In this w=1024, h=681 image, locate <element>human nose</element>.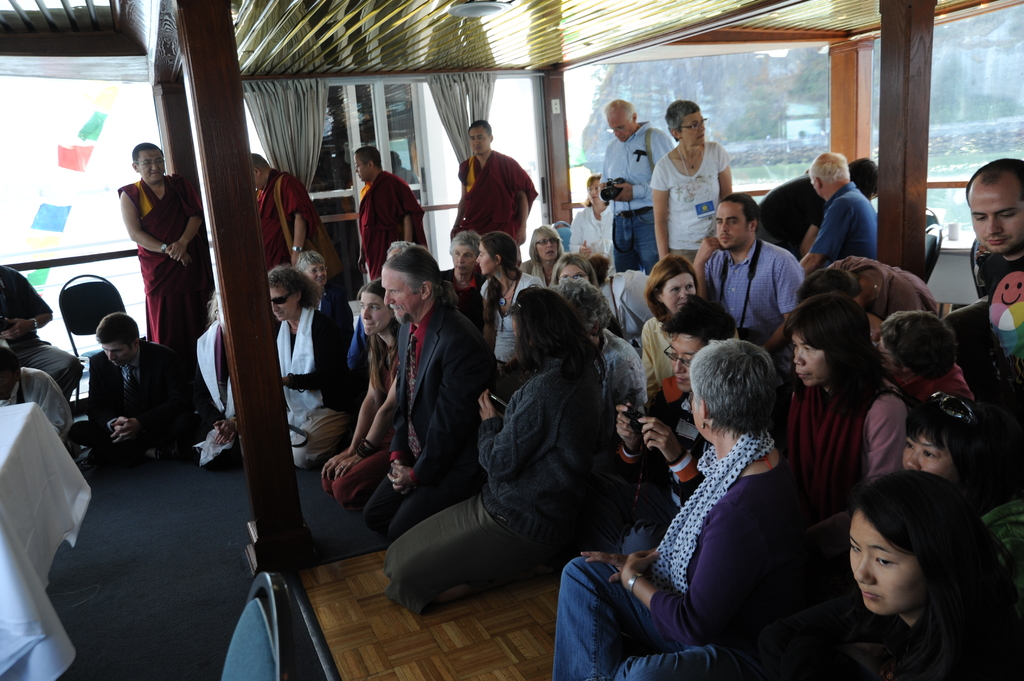
Bounding box: left=458, top=253, right=463, bottom=261.
